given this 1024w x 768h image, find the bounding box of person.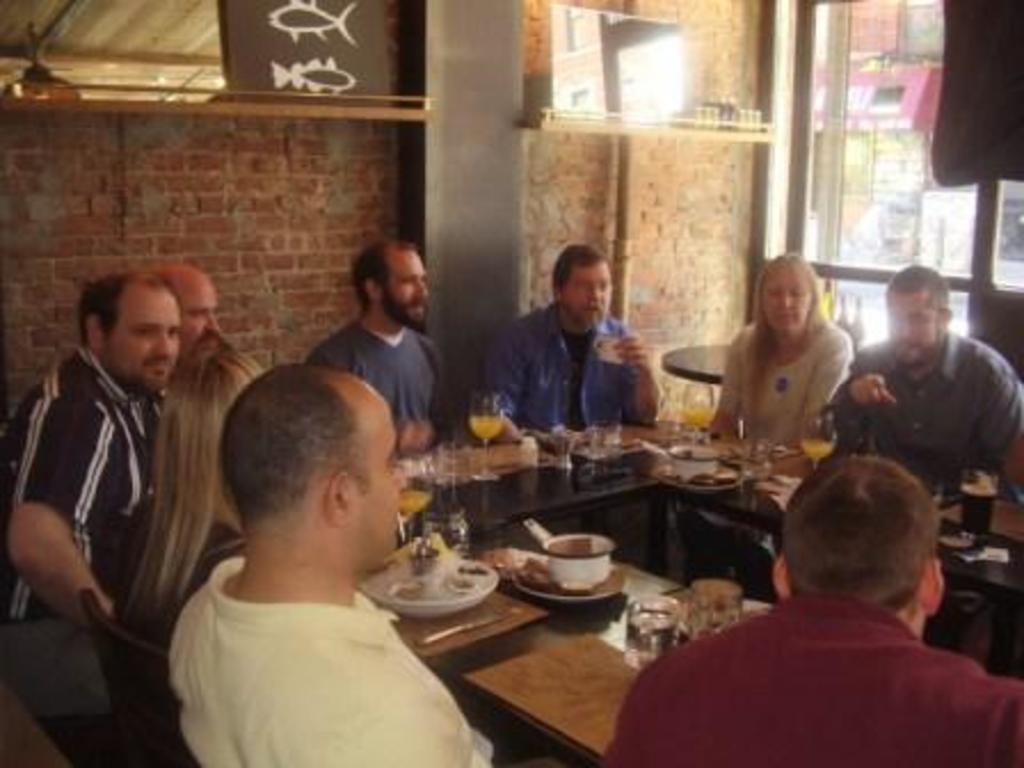
box(818, 263, 1022, 478).
